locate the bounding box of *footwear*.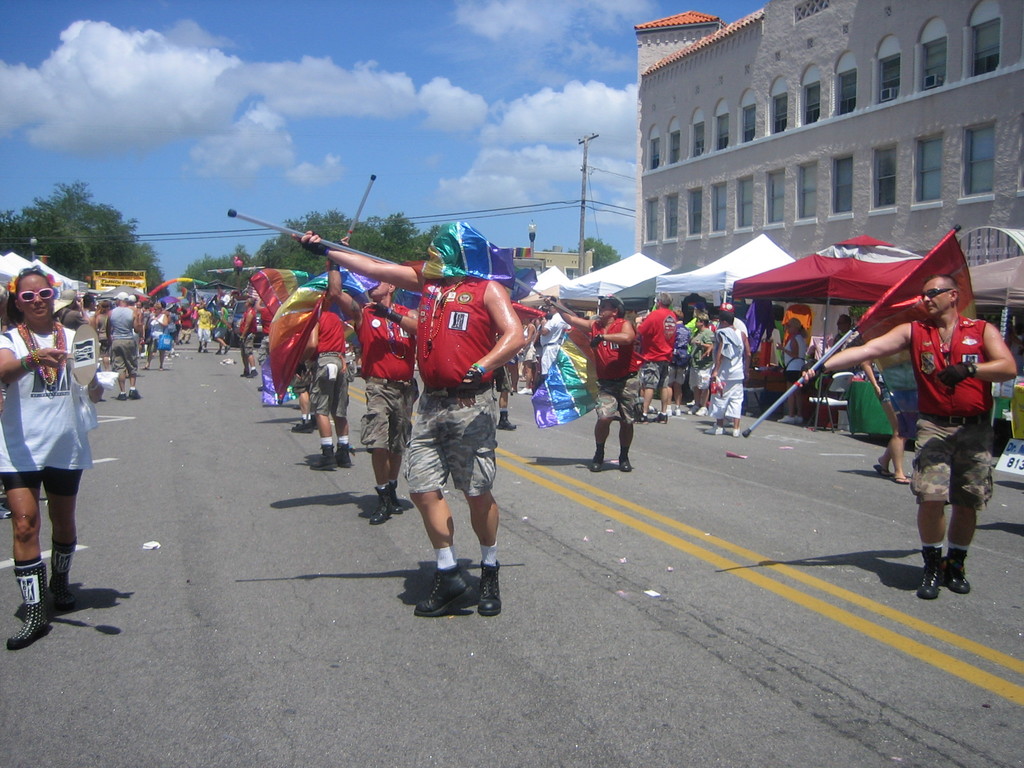
Bounding box: rect(891, 476, 909, 484).
